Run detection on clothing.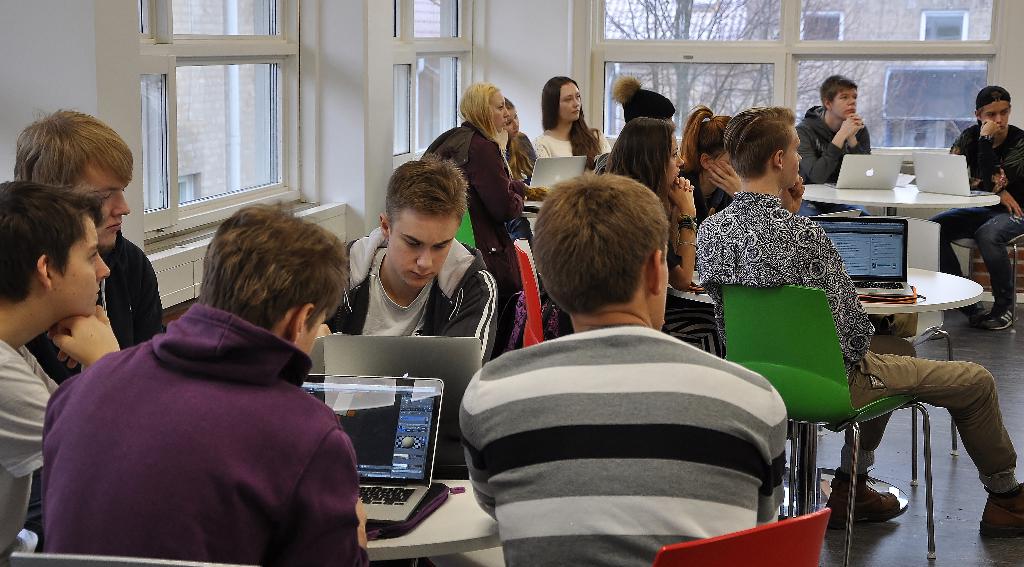
Result: BBox(612, 70, 680, 123).
